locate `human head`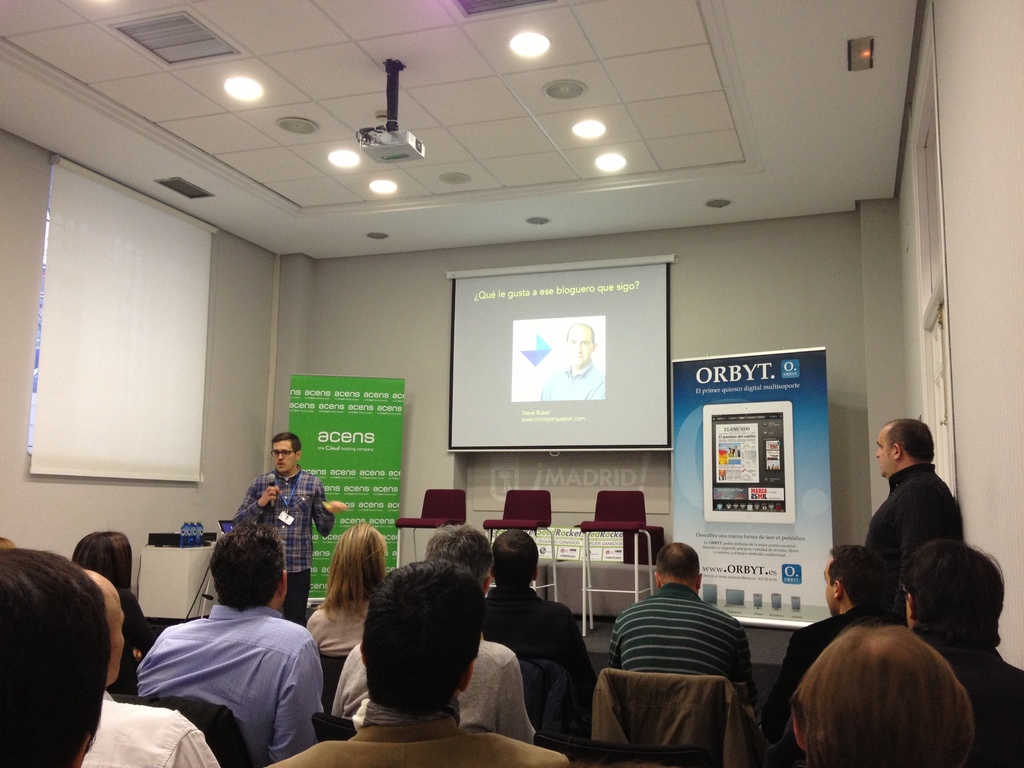
273,427,304,475
